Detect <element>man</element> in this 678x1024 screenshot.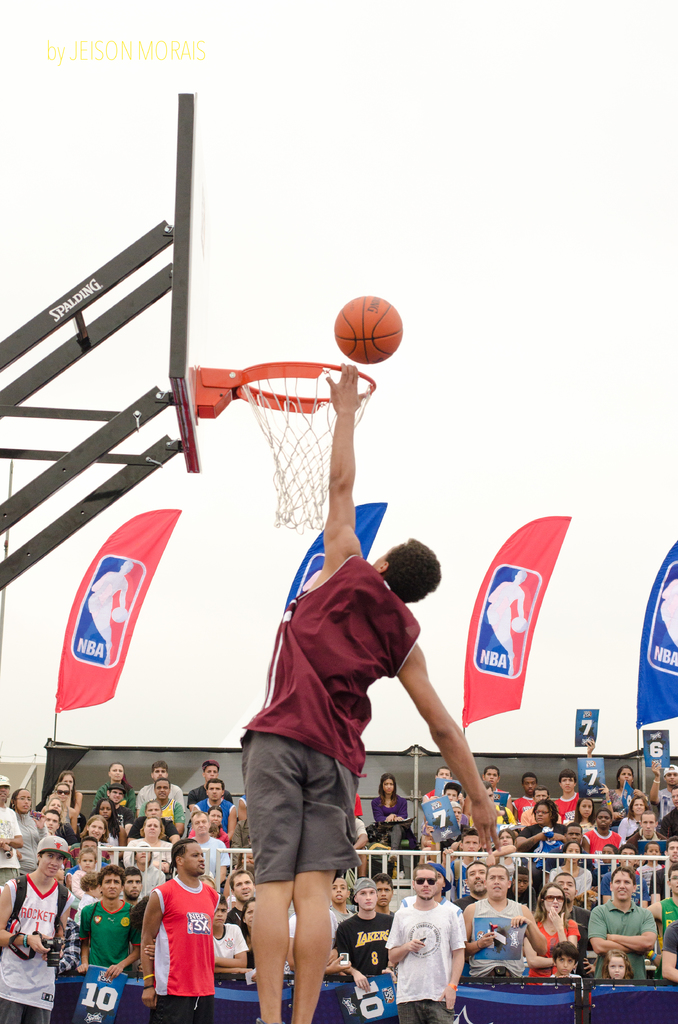
Detection: locate(389, 865, 478, 1011).
